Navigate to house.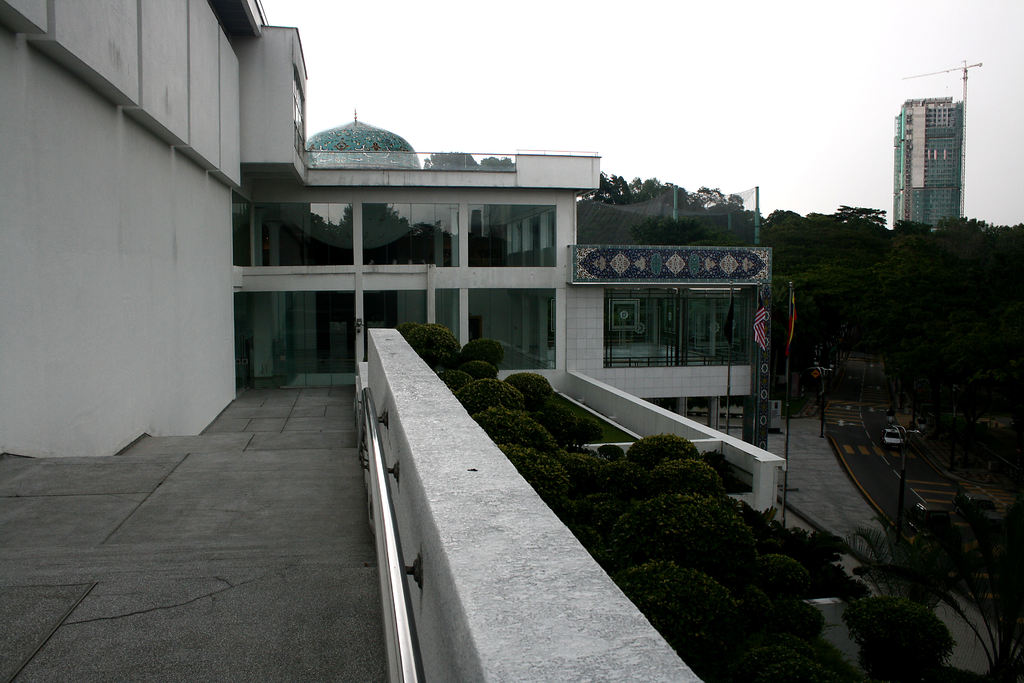
Navigation target: bbox(895, 91, 957, 230).
